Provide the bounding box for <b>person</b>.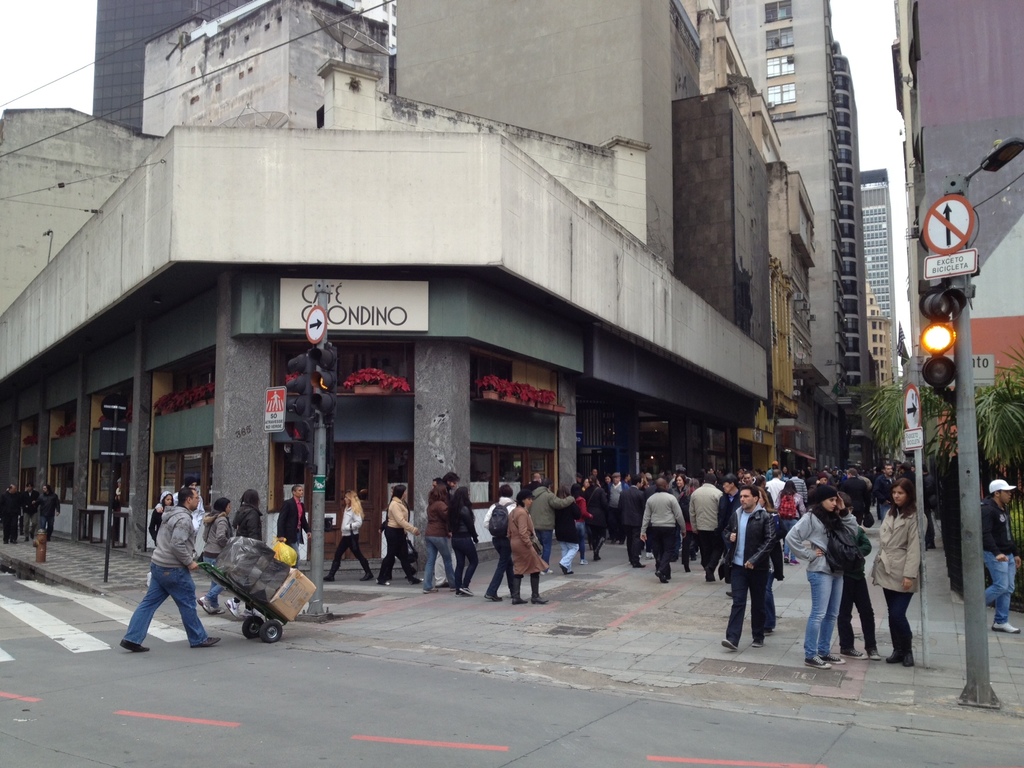
bbox(586, 468, 609, 557).
